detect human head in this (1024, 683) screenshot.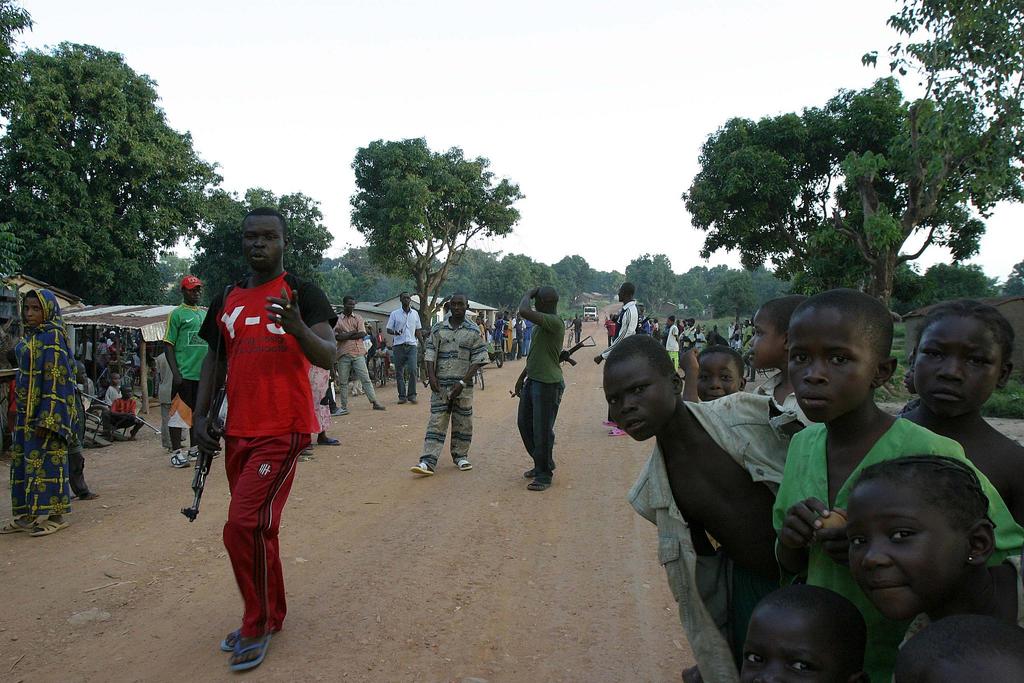
Detection: bbox=(902, 349, 915, 397).
